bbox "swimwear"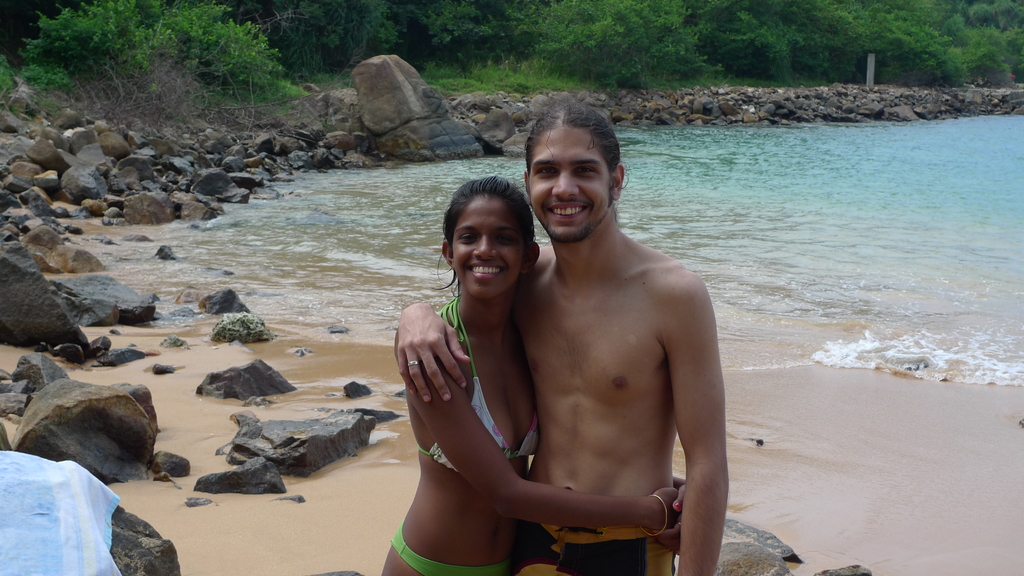
BBox(514, 525, 676, 575)
